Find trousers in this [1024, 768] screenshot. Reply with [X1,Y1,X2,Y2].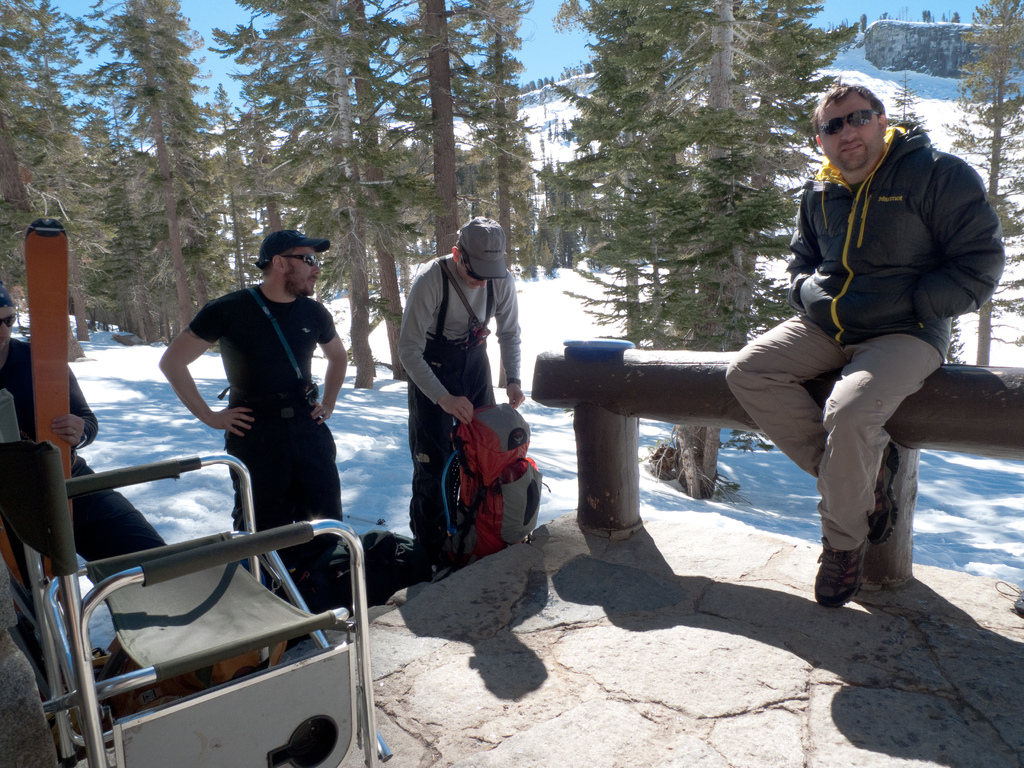
[221,401,346,588].
